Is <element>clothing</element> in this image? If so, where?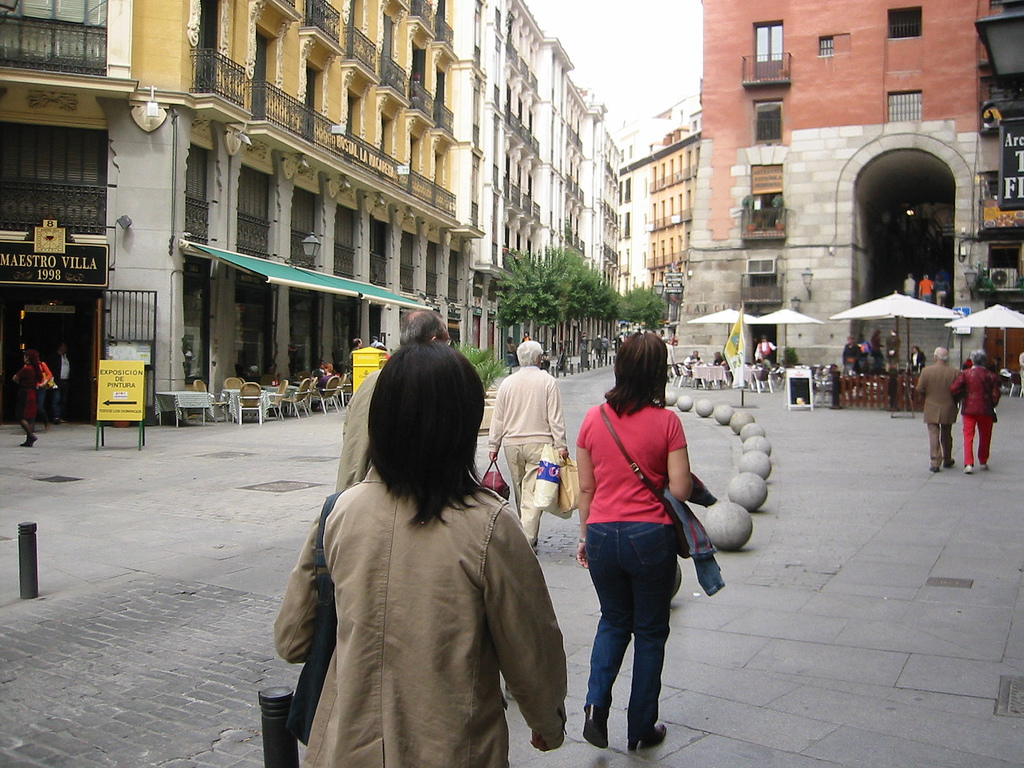
Yes, at rect(328, 369, 384, 493).
